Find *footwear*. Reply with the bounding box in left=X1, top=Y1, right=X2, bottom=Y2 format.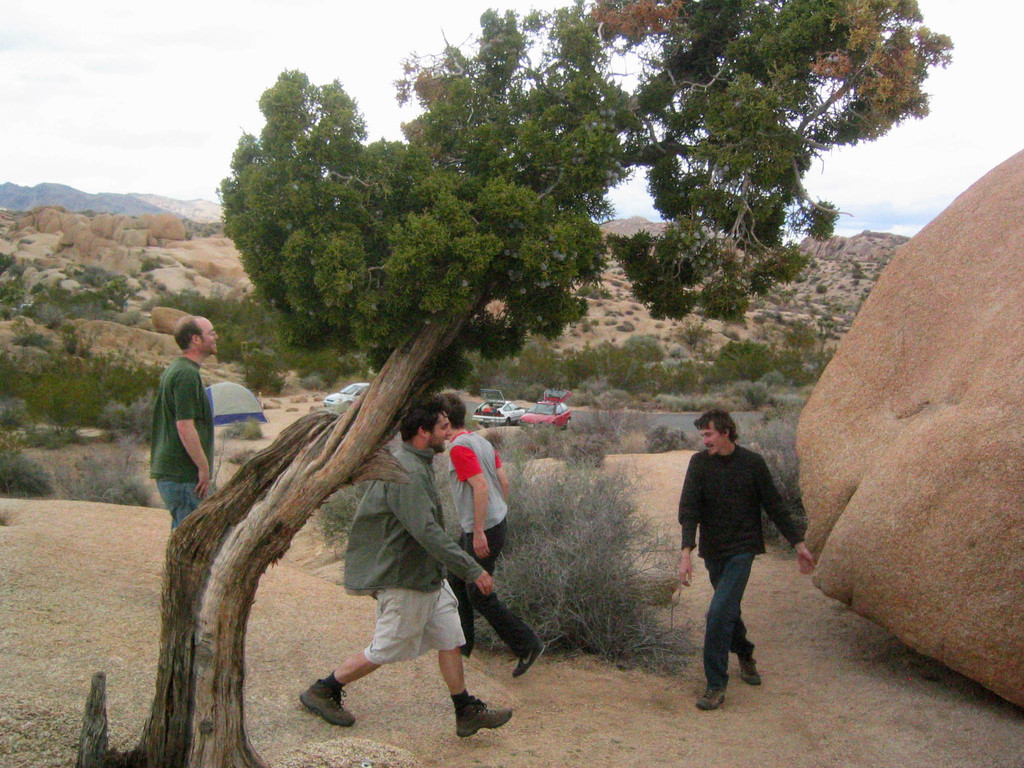
left=737, top=655, right=759, bottom=687.
